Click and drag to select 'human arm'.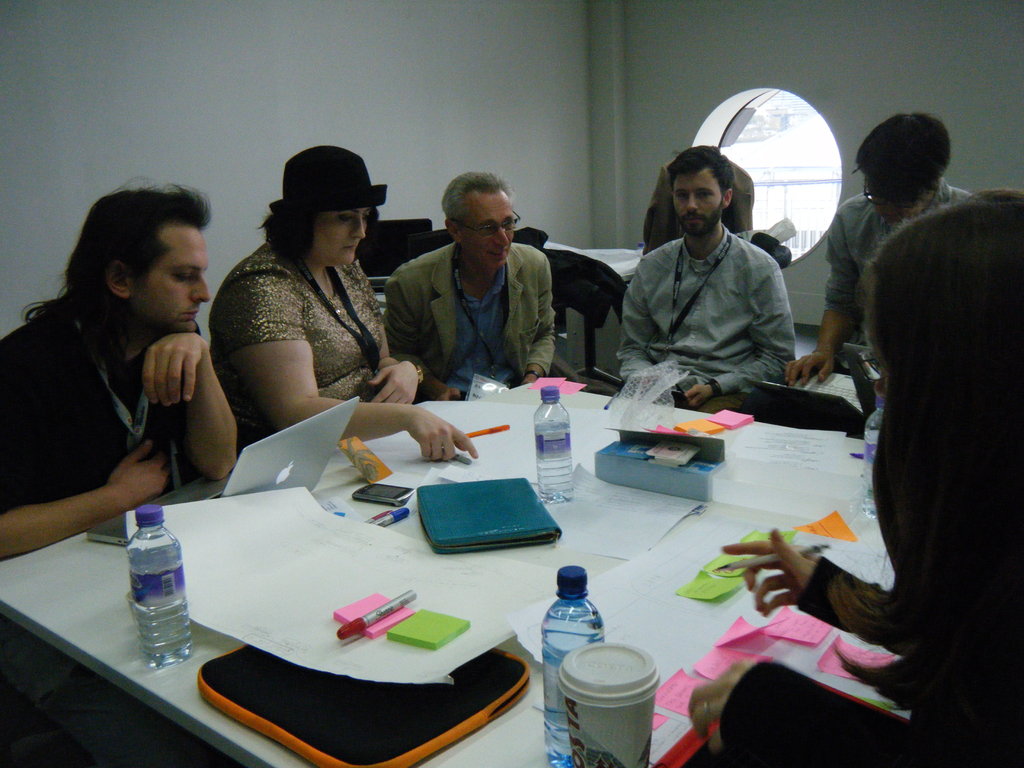
Selection: BBox(625, 257, 680, 410).
